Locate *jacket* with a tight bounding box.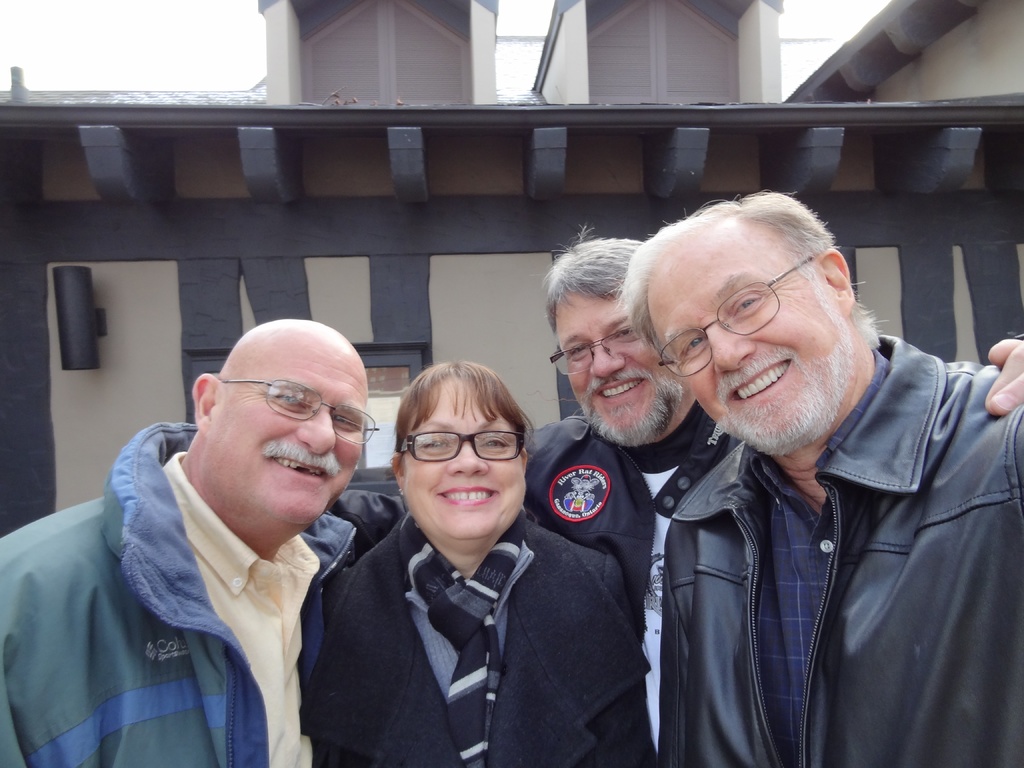
(318, 410, 747, 764).
